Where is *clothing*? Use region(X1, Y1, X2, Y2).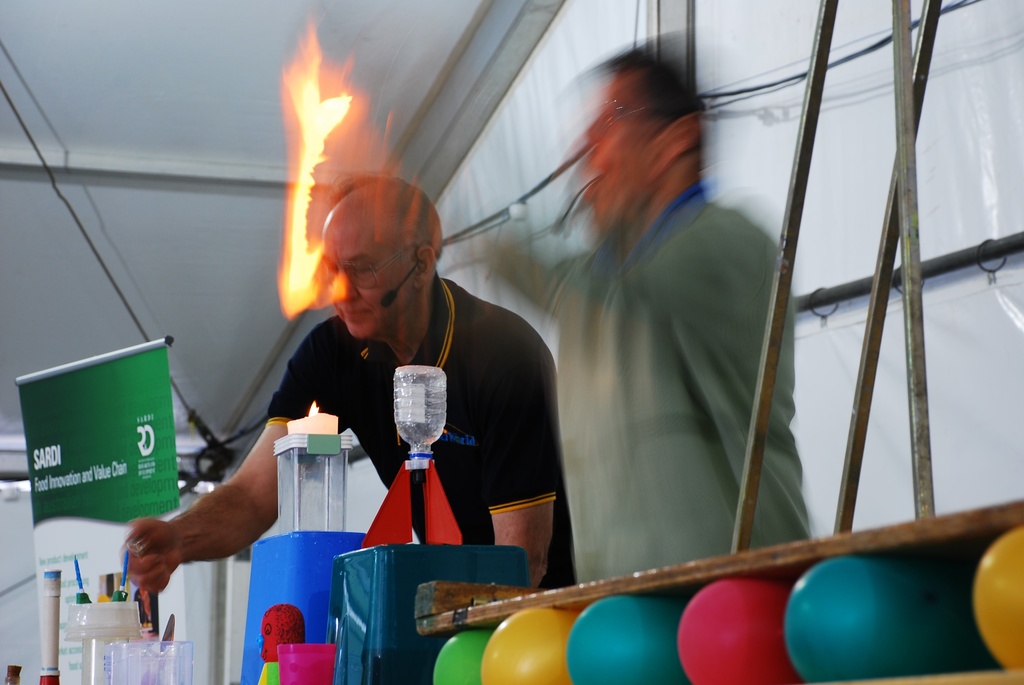
region(476, 185, 796, 595).
